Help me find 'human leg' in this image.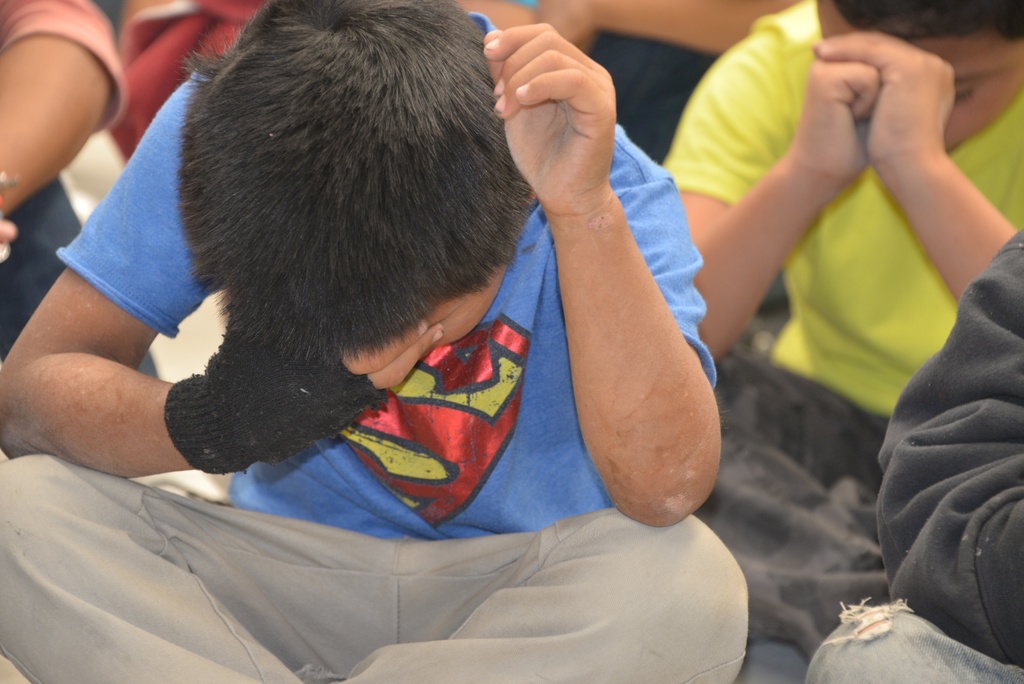
Found it: <bbox>335, 488, 748, 683</bbox>.
